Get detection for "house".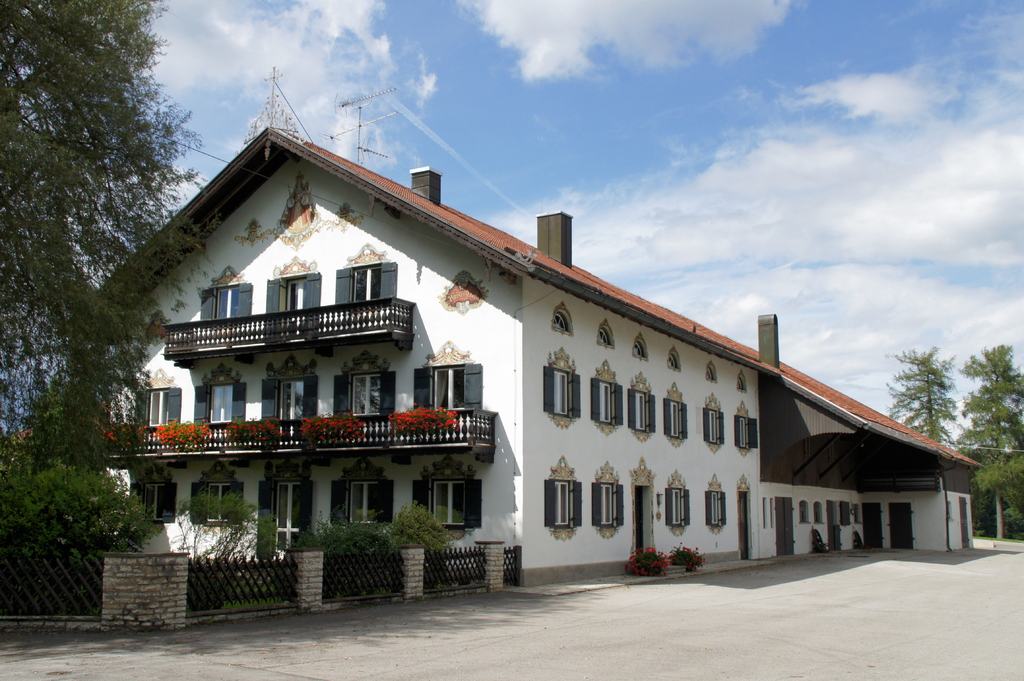
Detection: (left=131, top=108, right=931, bottom=609).
